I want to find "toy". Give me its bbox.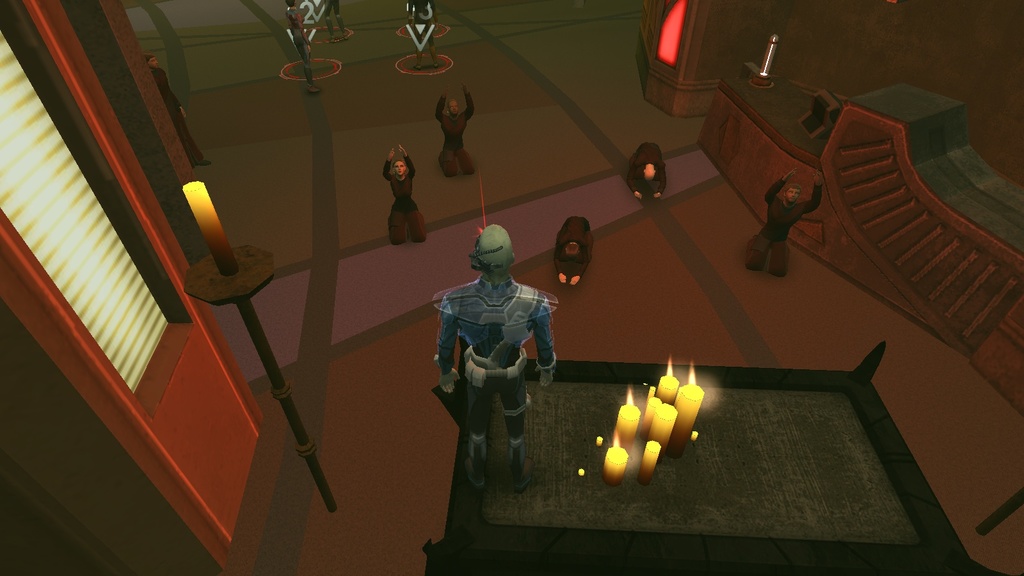
left=433, top=225, right=561, bottom=490.
